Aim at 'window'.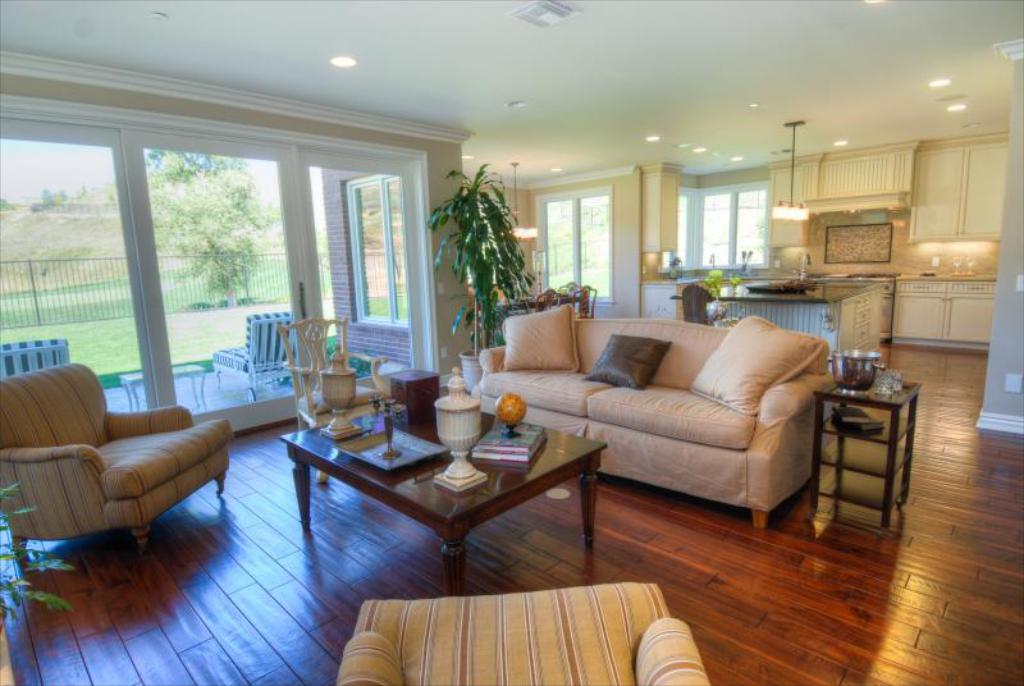
Aimed at (682,180,765,271).
